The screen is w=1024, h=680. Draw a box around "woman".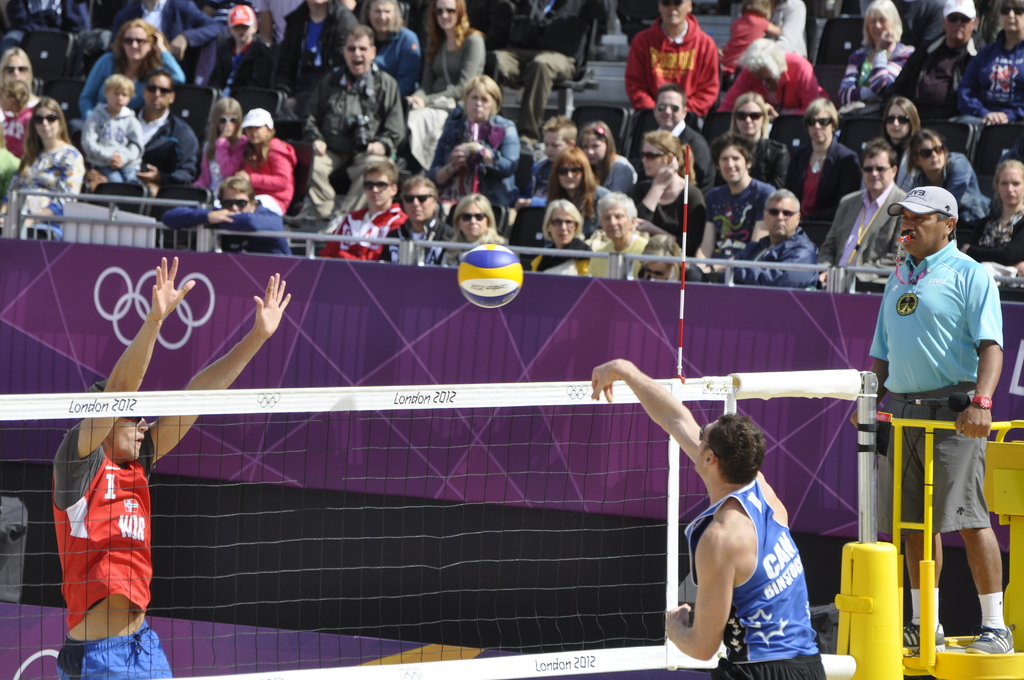
79, 17, 186, 124.
